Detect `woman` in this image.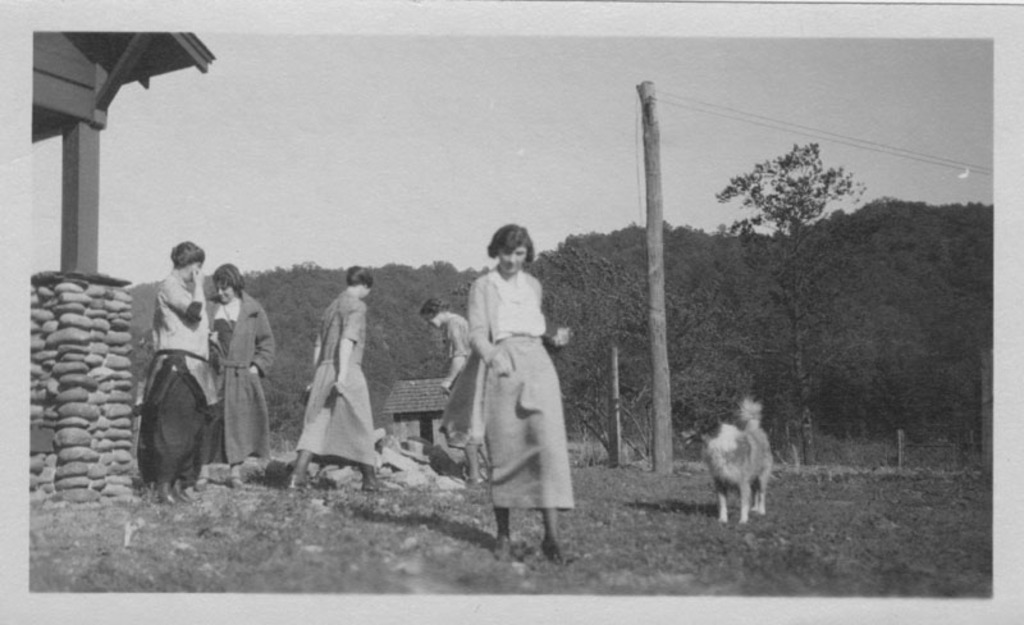
Detection: (x1=148, y1=242, x2=224, y2=506).
